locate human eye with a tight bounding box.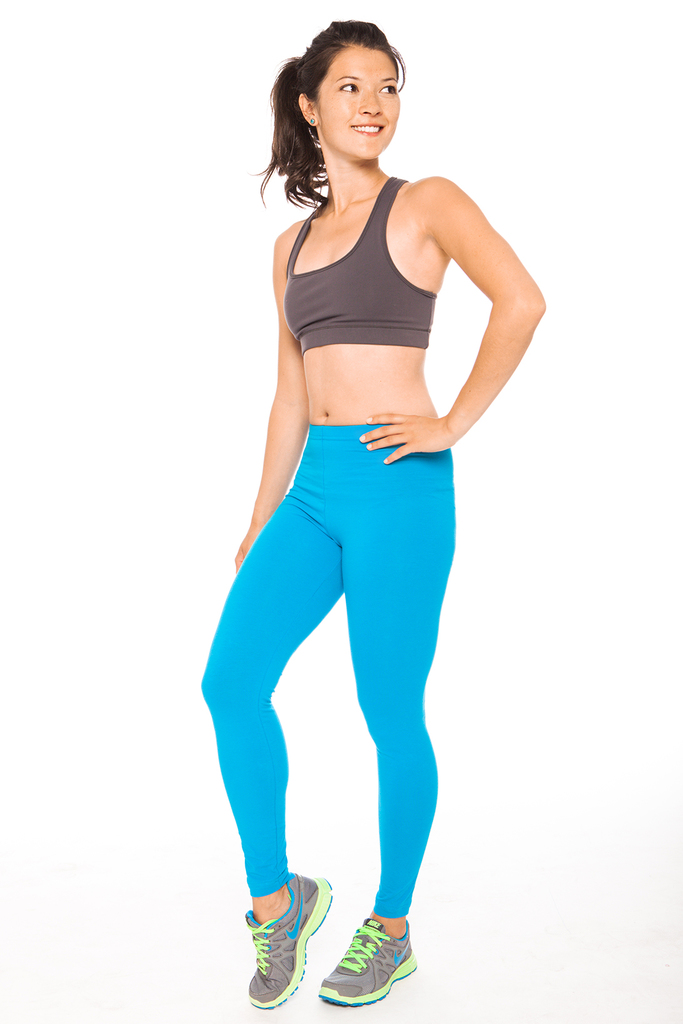
[333,74,361,95].
